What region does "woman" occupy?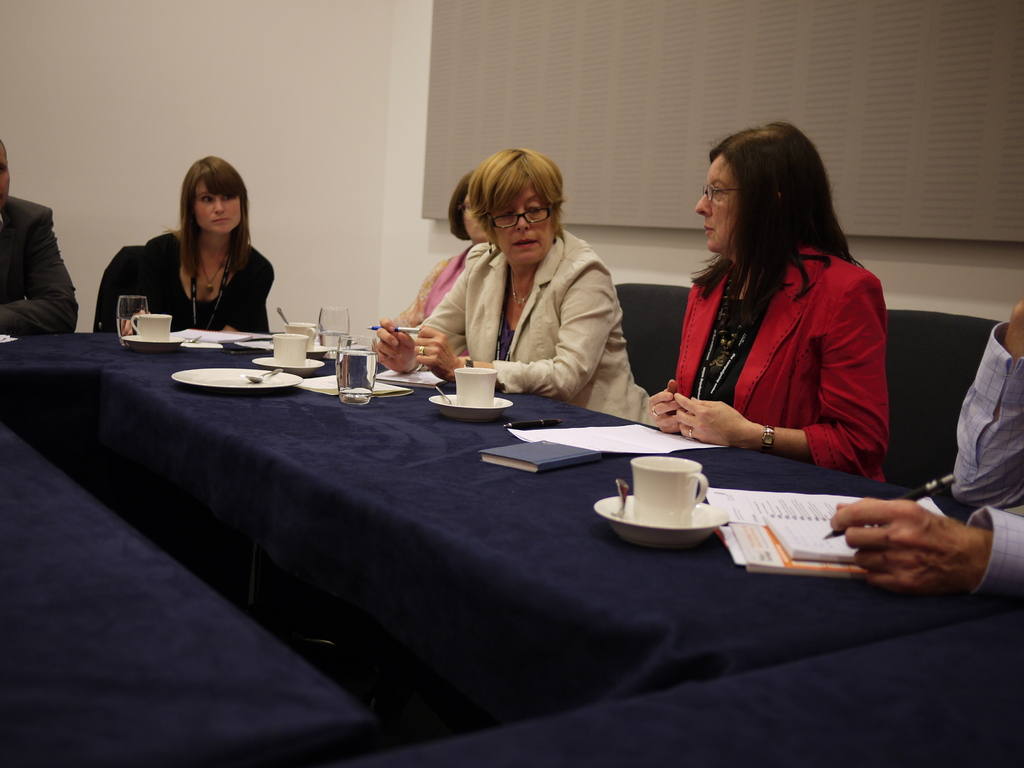
<bbox>396, 170, 492, 331</bbox>.
